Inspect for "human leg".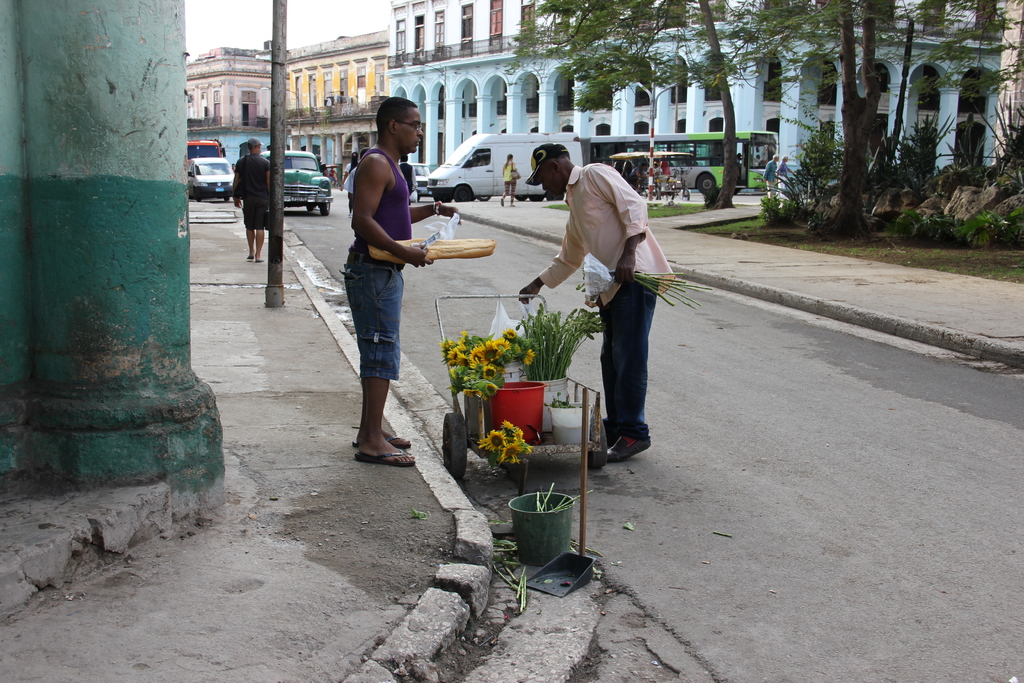
Inspection: [left=590, top=298, right=605, bottom=434].
